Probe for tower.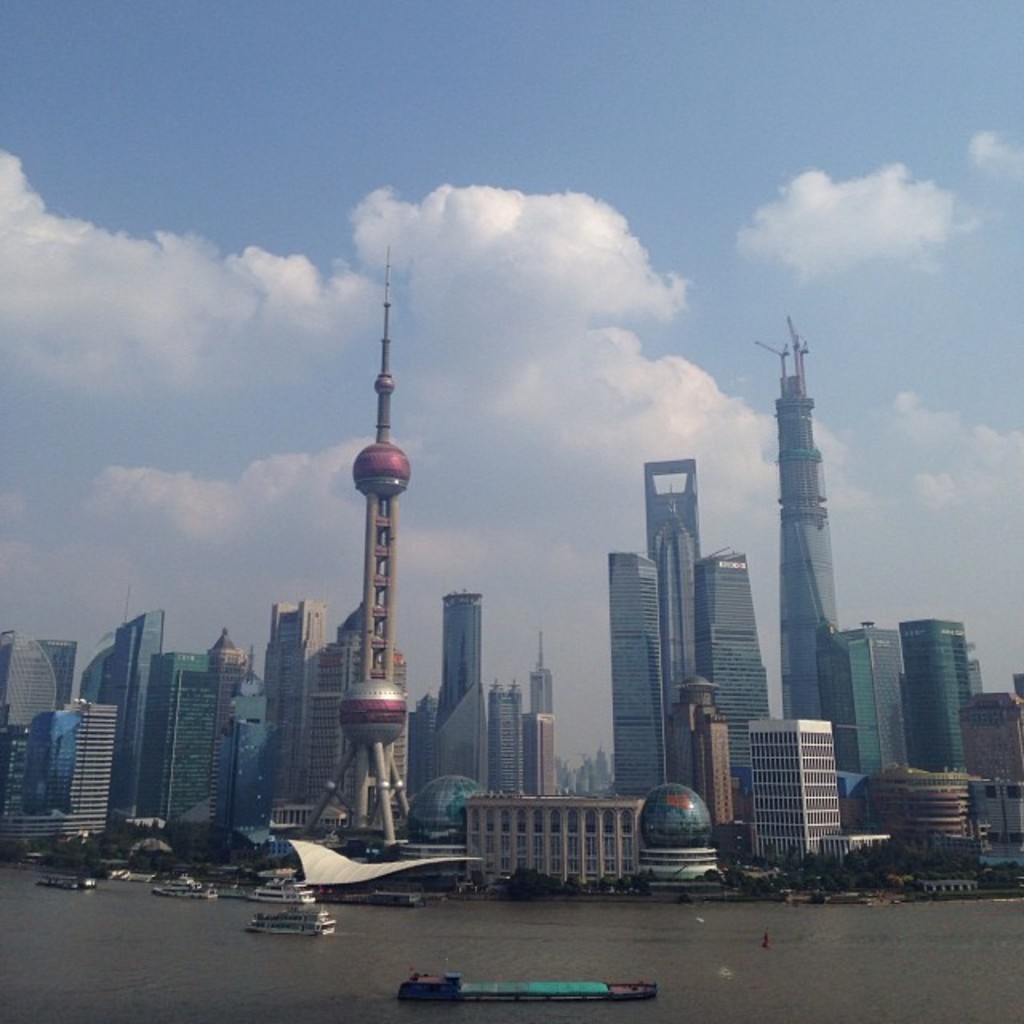
Probe result: rect(310, 584, 429, 811).
